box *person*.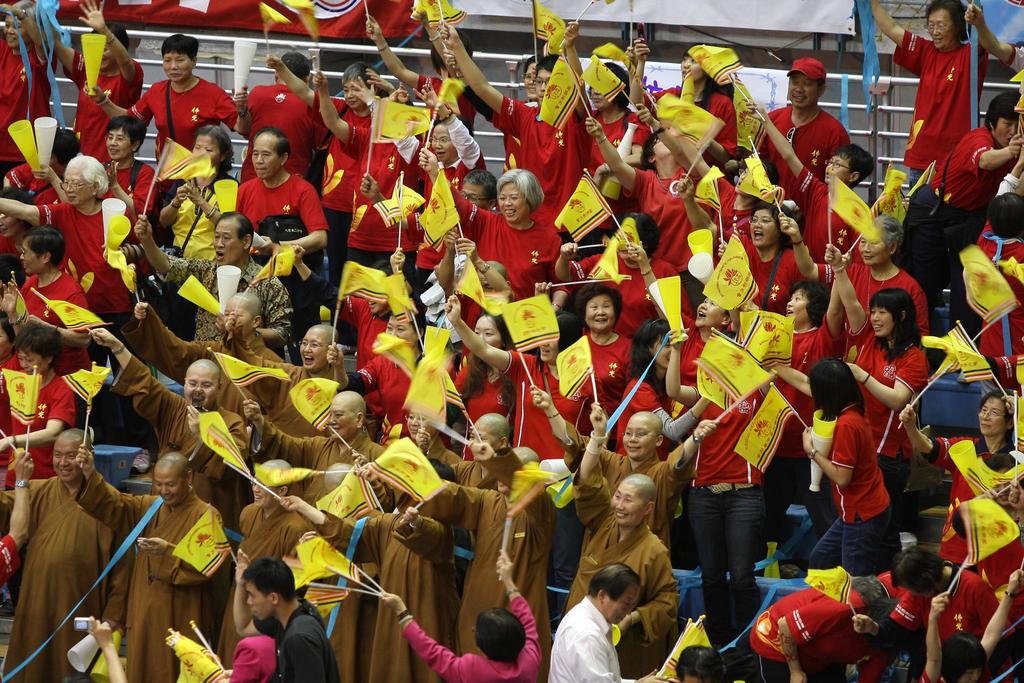
[x1=1, y1=421, x2=141, y2=682].
